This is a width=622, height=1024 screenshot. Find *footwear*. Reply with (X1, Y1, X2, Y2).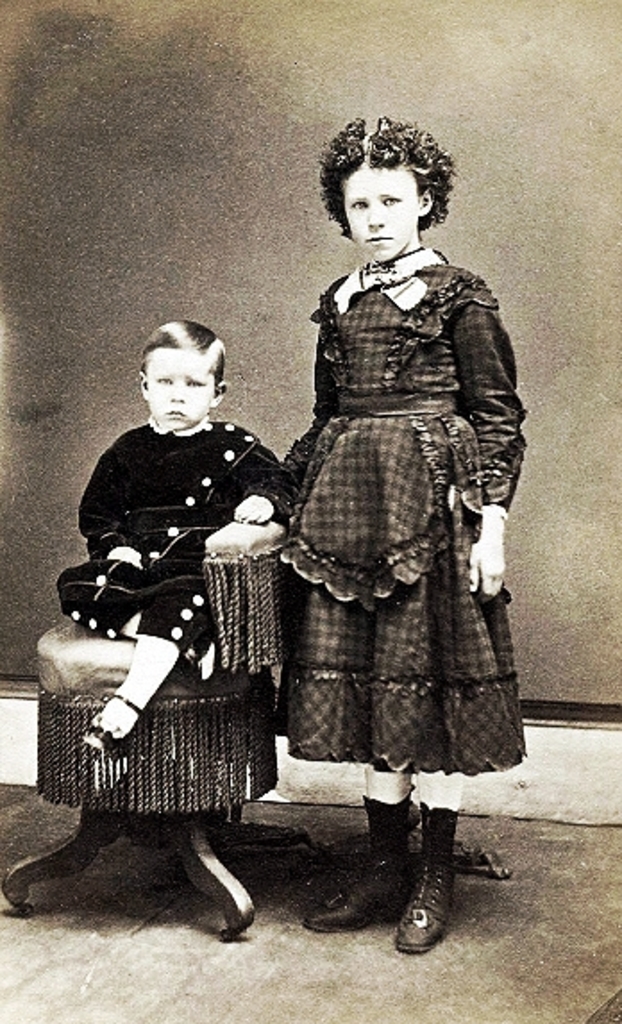
(309, 804, 416, 935).
